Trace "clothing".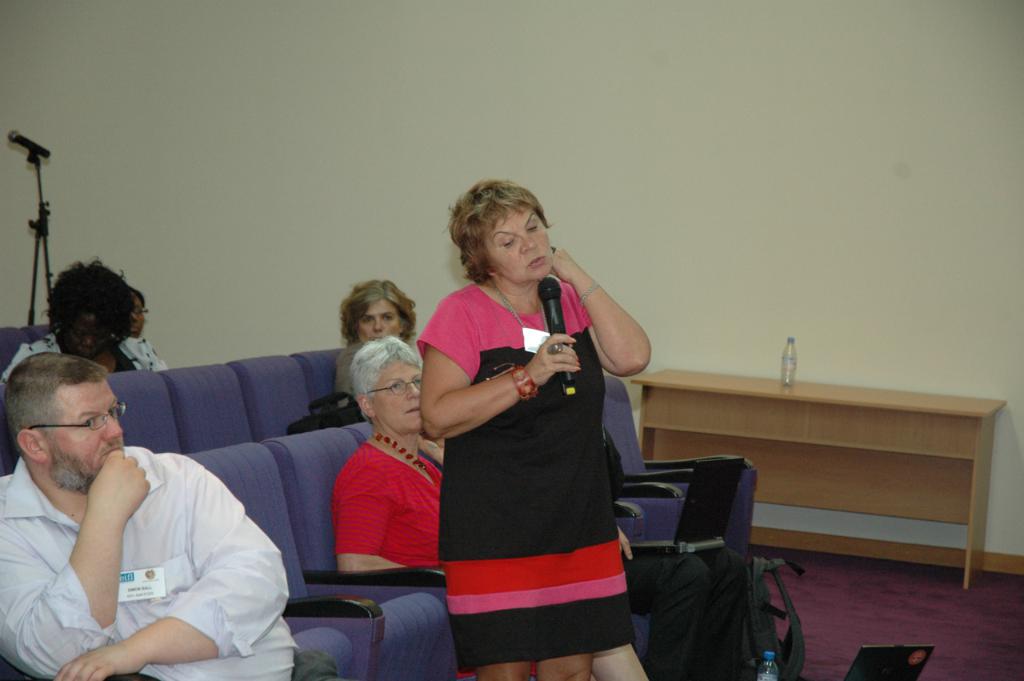
Traced to crop(330, 443, 536, 679).
